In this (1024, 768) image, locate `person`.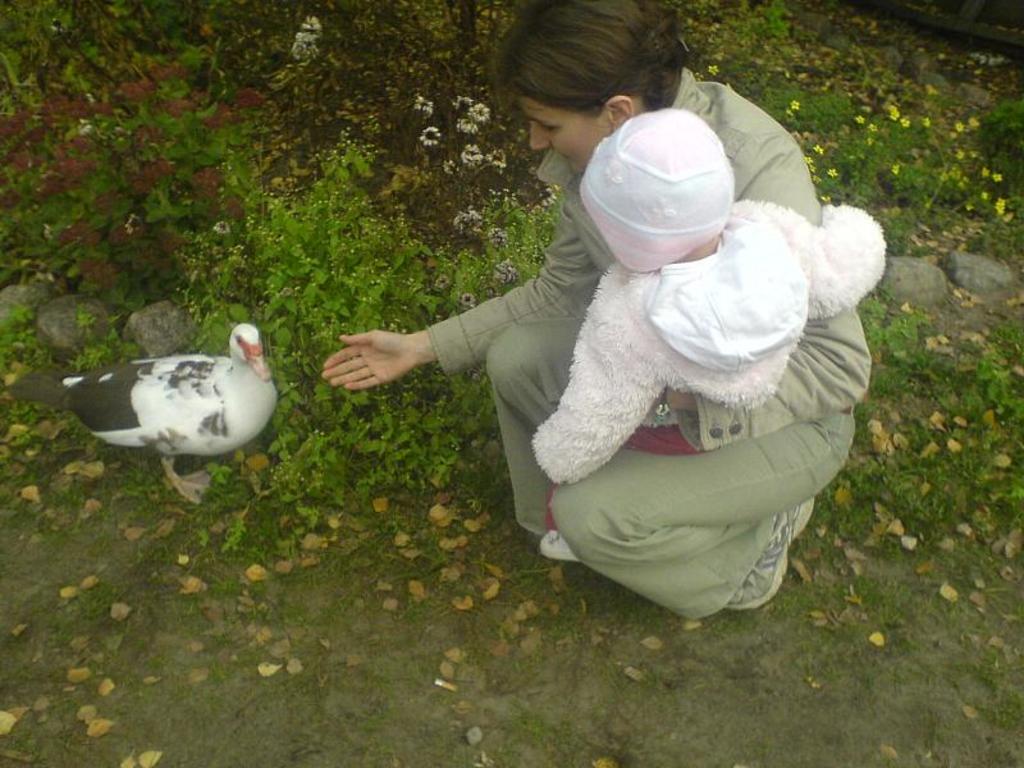
Bounding box: (x1=320, y1=0, x2=870, y2=623).
